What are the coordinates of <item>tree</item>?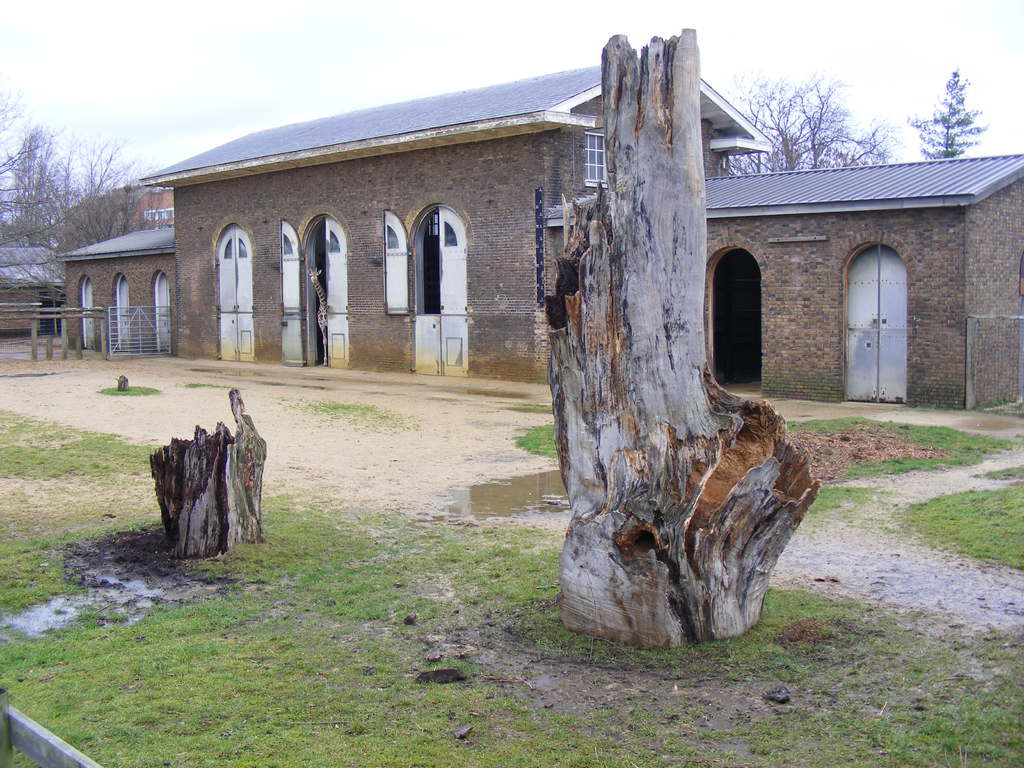
<region>145, 385, 276, 569</region>.
